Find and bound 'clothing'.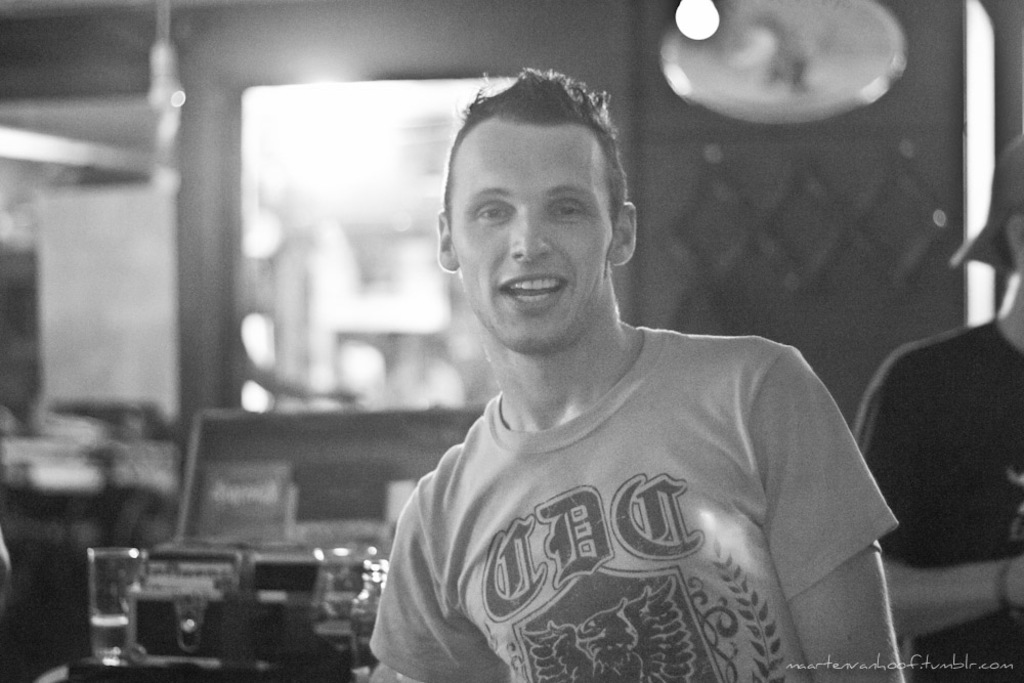
Bound: x1=848 y1=313 x2=1023 y2=682.
